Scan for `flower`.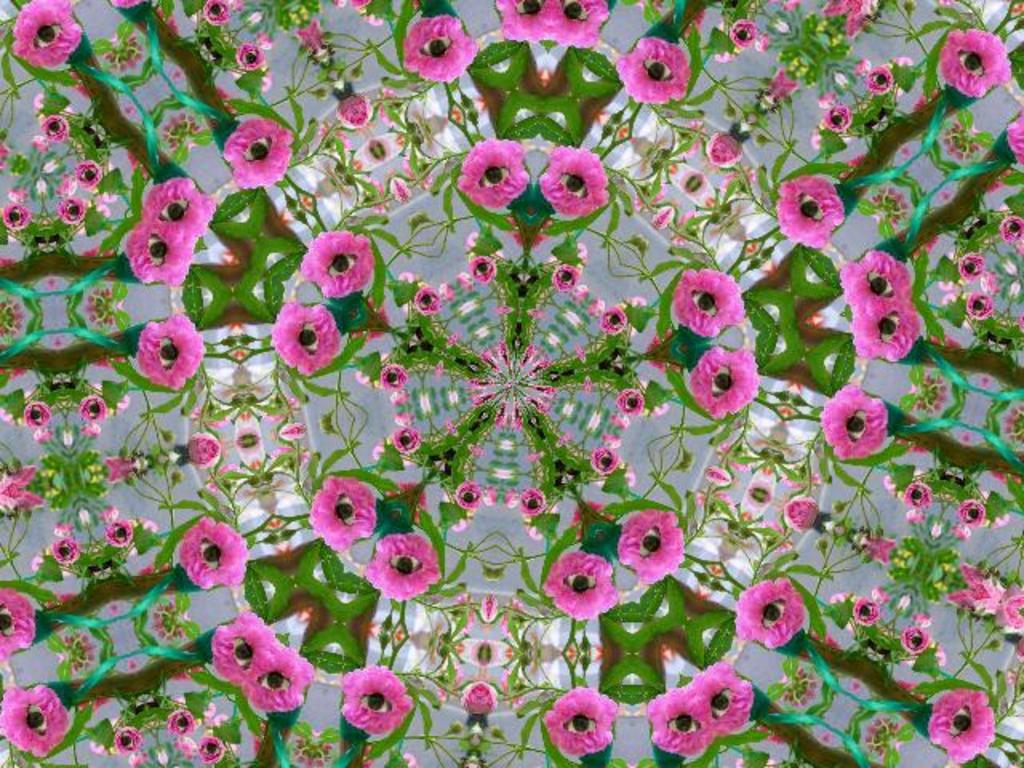
Scan result: locate(2, 197, 26, 232).
